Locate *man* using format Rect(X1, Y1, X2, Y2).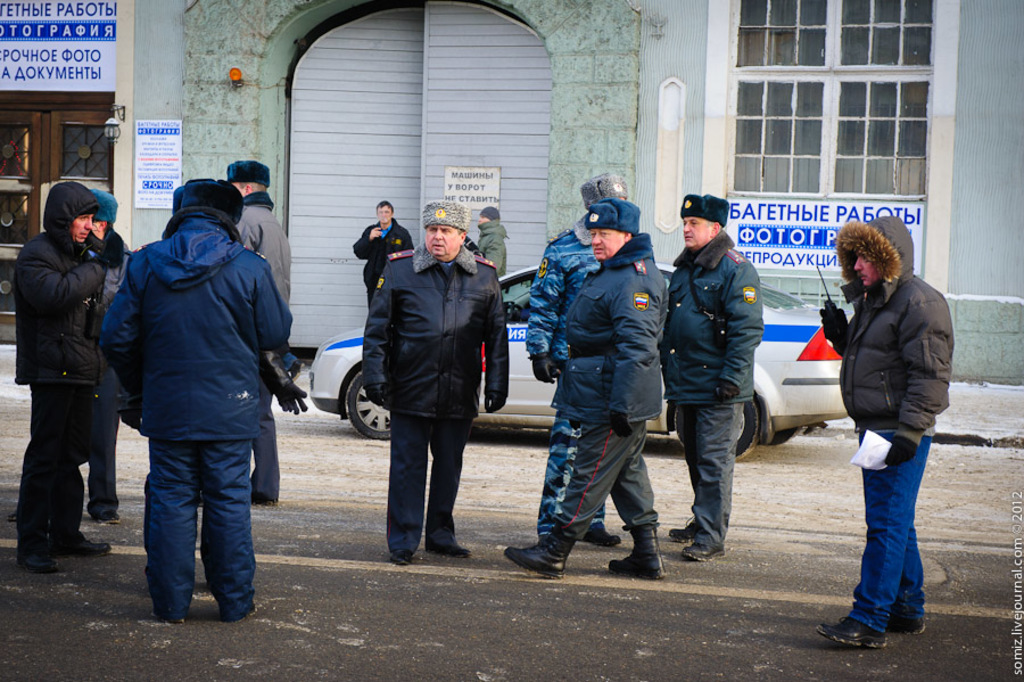
Rect(10, 174, 121, 577).
